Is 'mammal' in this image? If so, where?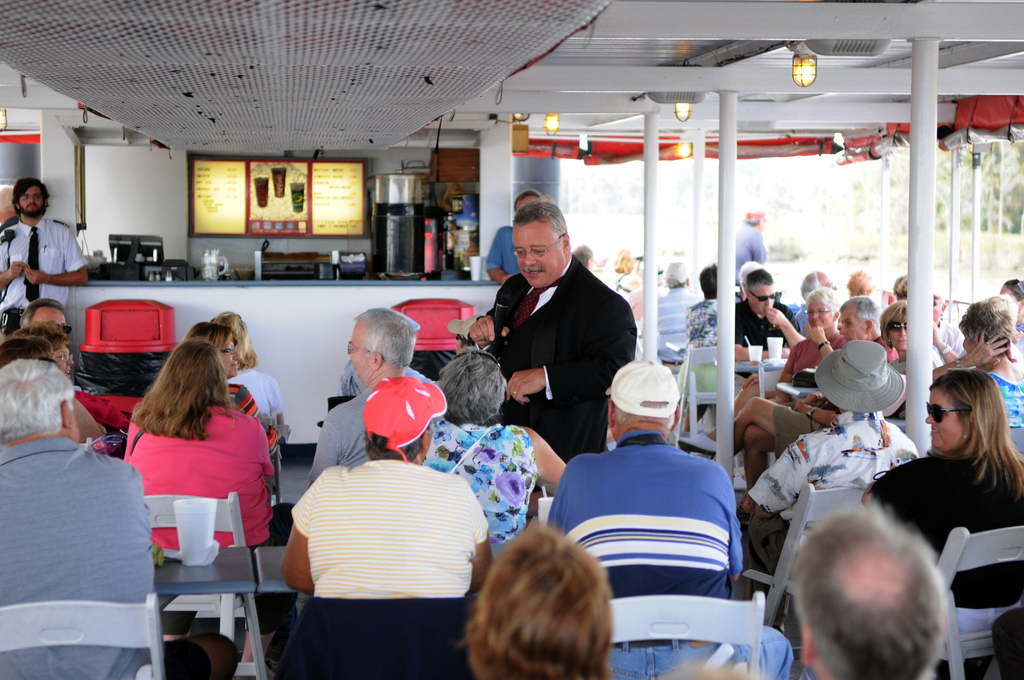
Yes, at 311:305:432:485.
